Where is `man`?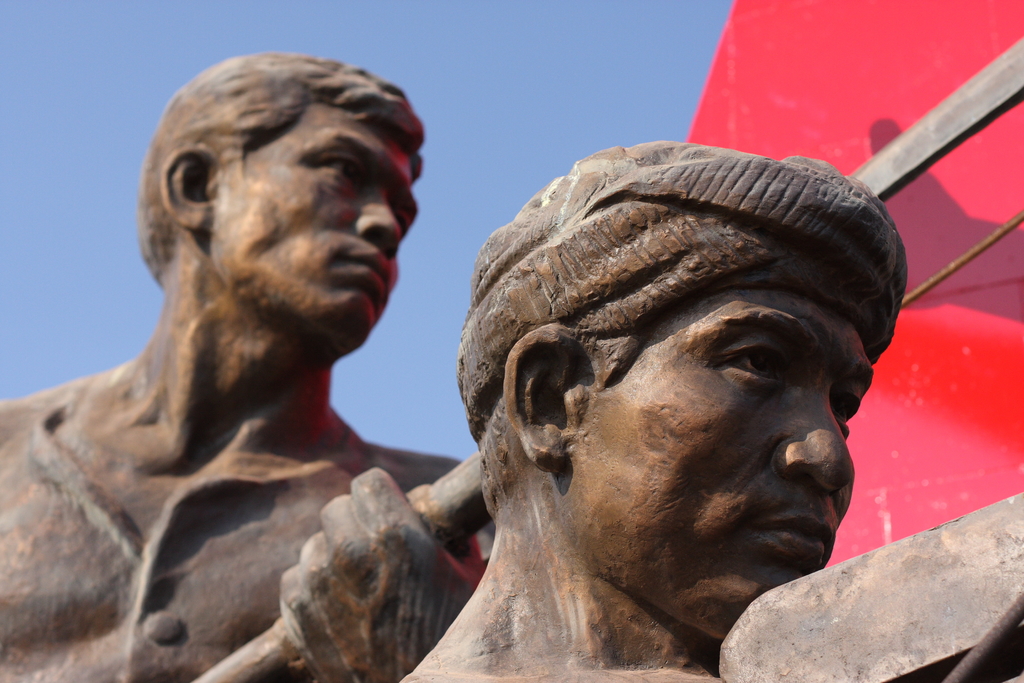
9 59 543 674.
